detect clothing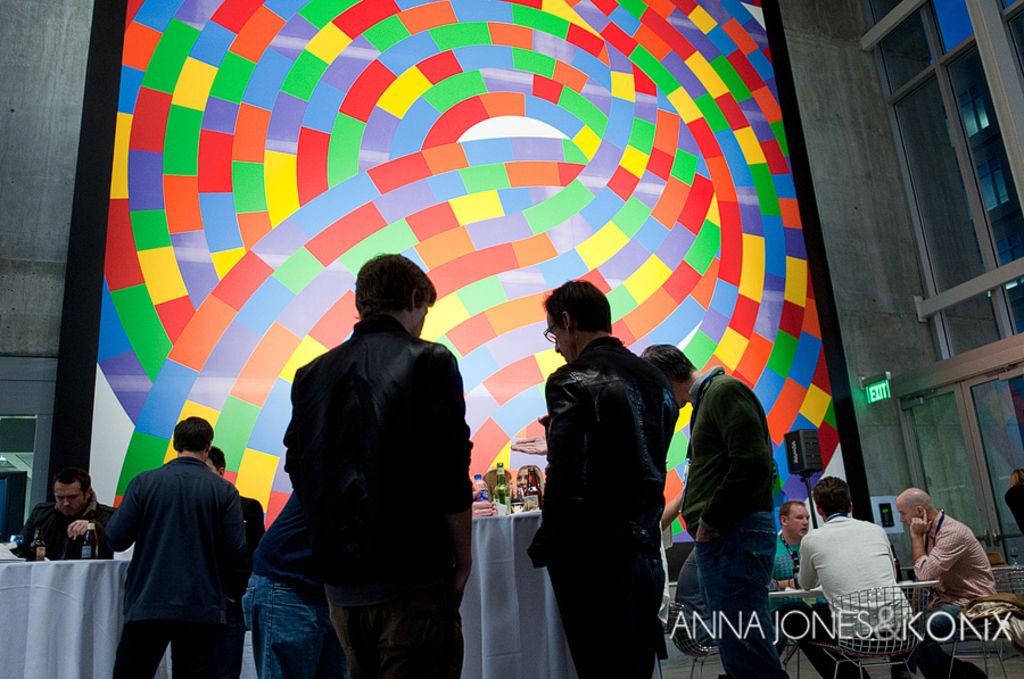
[889,505,1001,678]
